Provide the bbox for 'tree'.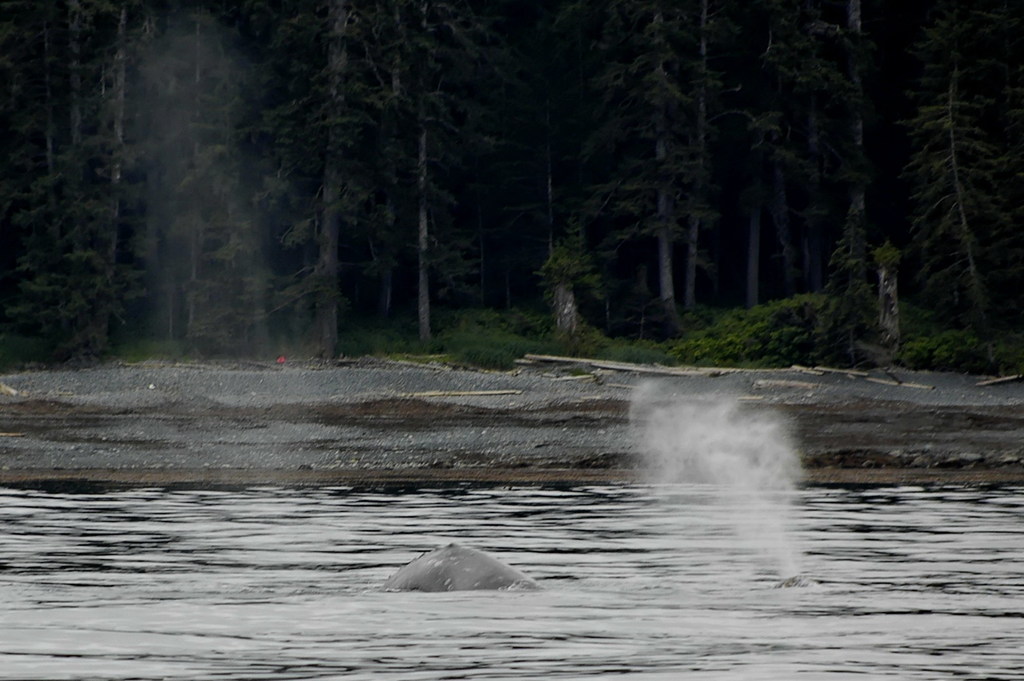
locate(344, 0, 504, 335).
